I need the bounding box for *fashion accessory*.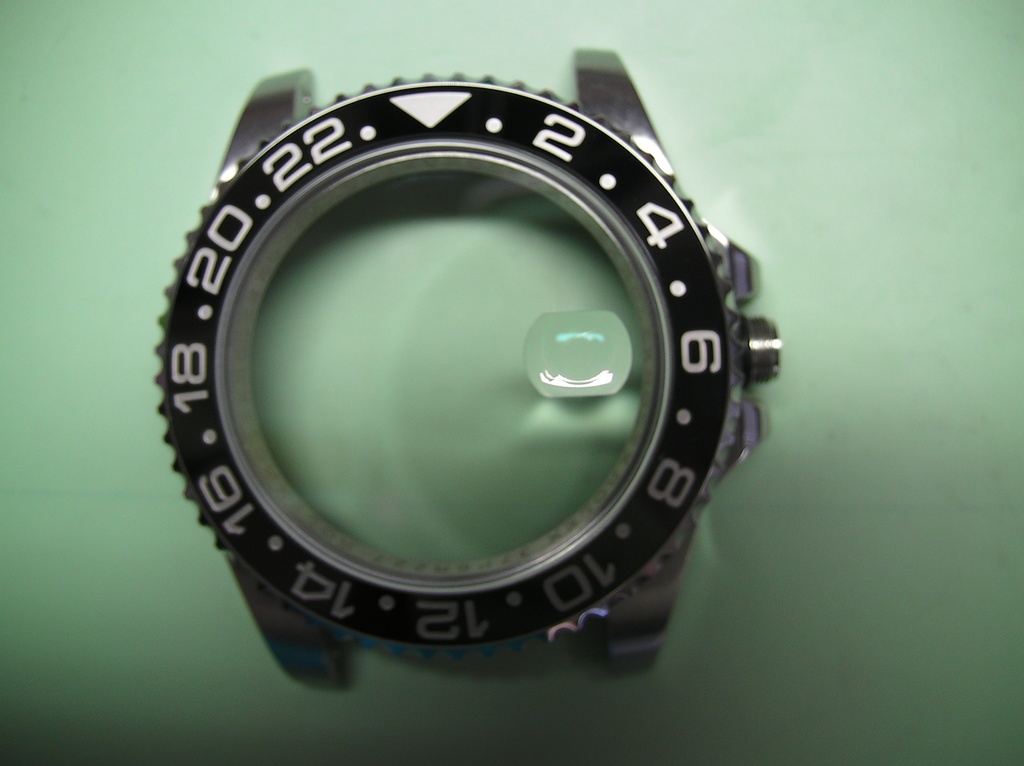
Here it is: detection(156, 42, 781, 687).
